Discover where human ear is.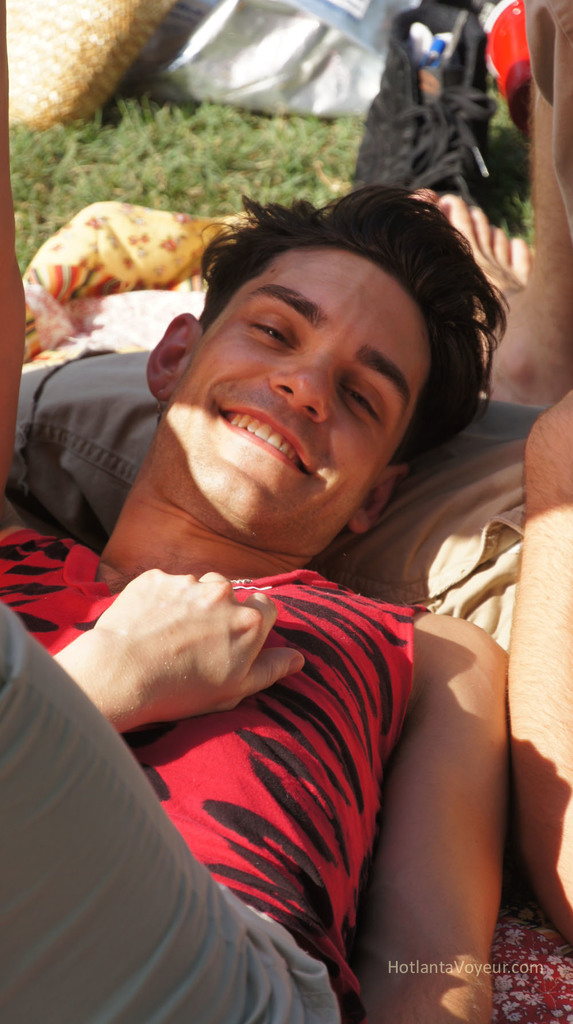
Discovered at bbox=(349, 462, 414, 536).
